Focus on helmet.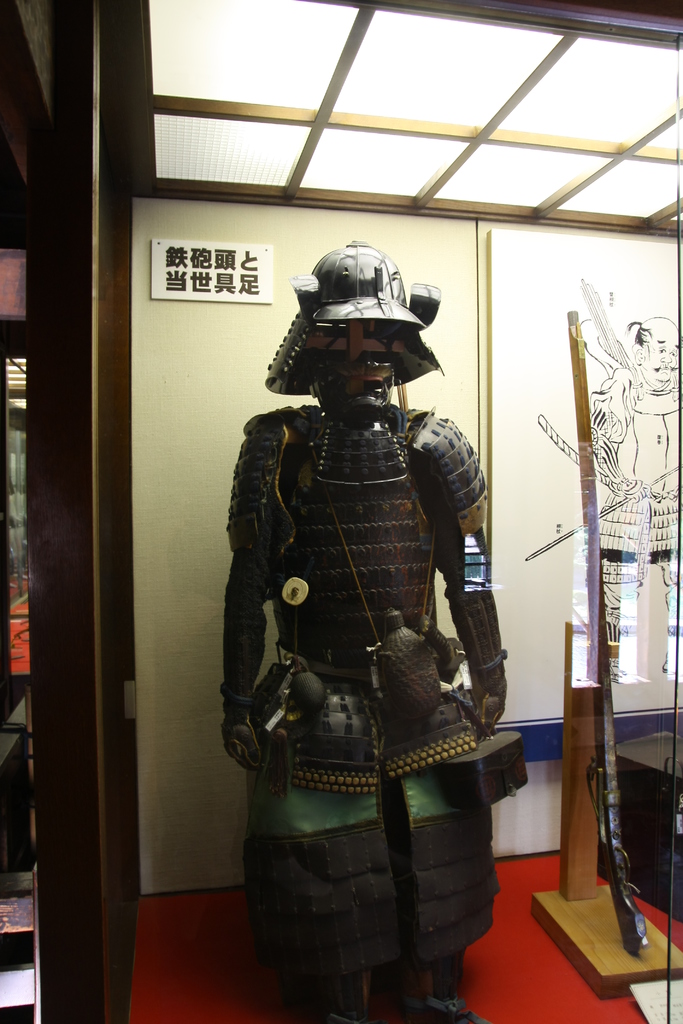
Focused at left=263, top=236, right=459, bottom=416.
